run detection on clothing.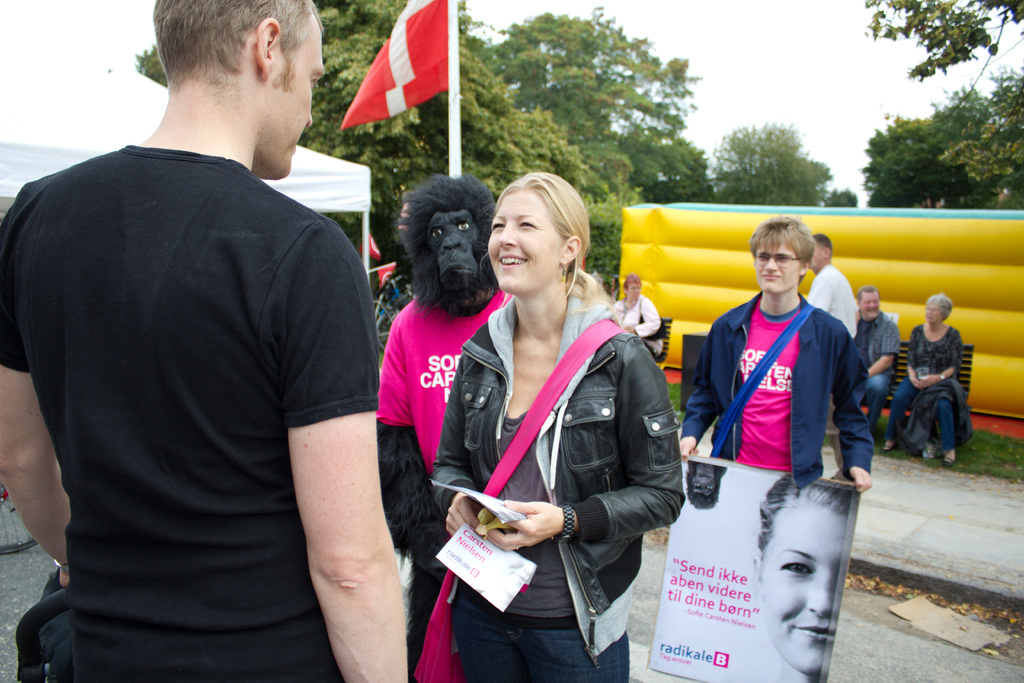
Result: left=35, top=90, right=367, bottom=682.
